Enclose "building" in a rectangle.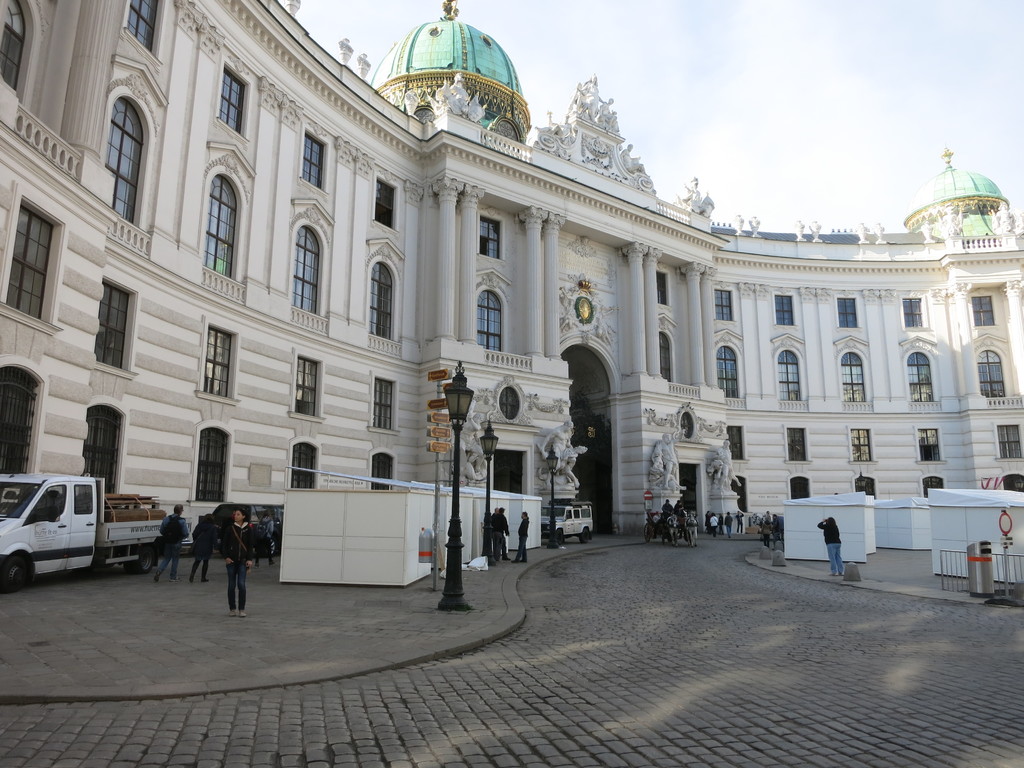
0, 0, 1023, 589.
